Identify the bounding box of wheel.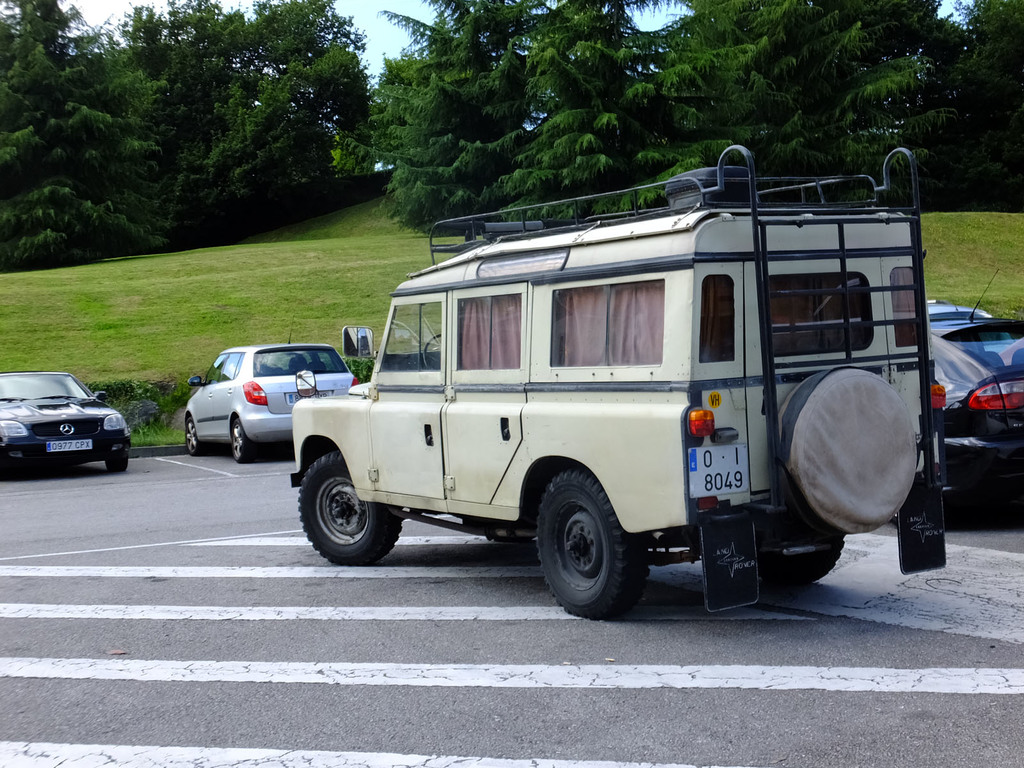
(x1=769, y1=367, x2=927, y2=531).
